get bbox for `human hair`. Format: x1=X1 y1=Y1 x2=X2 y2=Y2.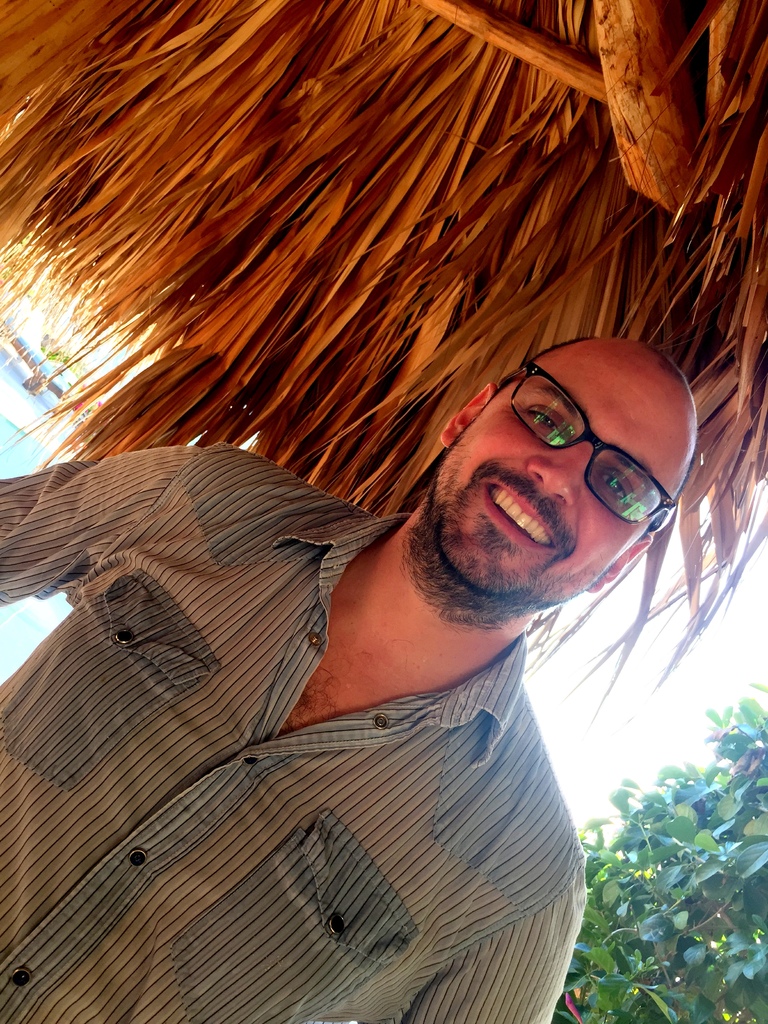
x1=496 y1=332 x2=697 y2=543.
